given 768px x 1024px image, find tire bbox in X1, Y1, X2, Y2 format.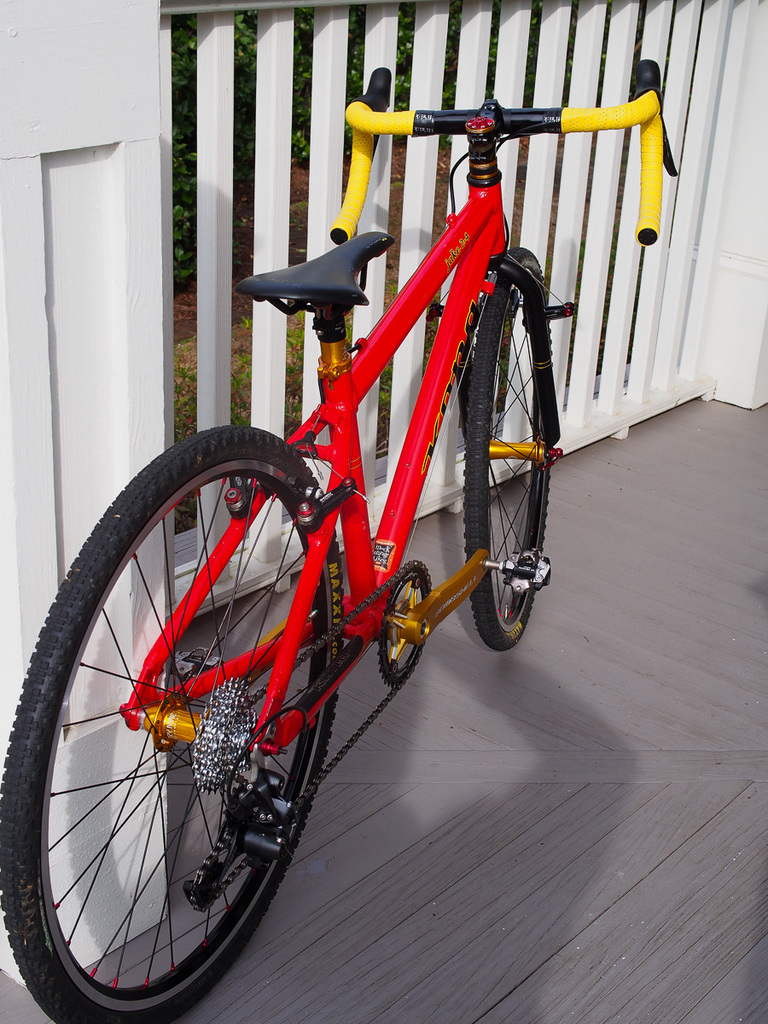
26, 443, 354, 987.
